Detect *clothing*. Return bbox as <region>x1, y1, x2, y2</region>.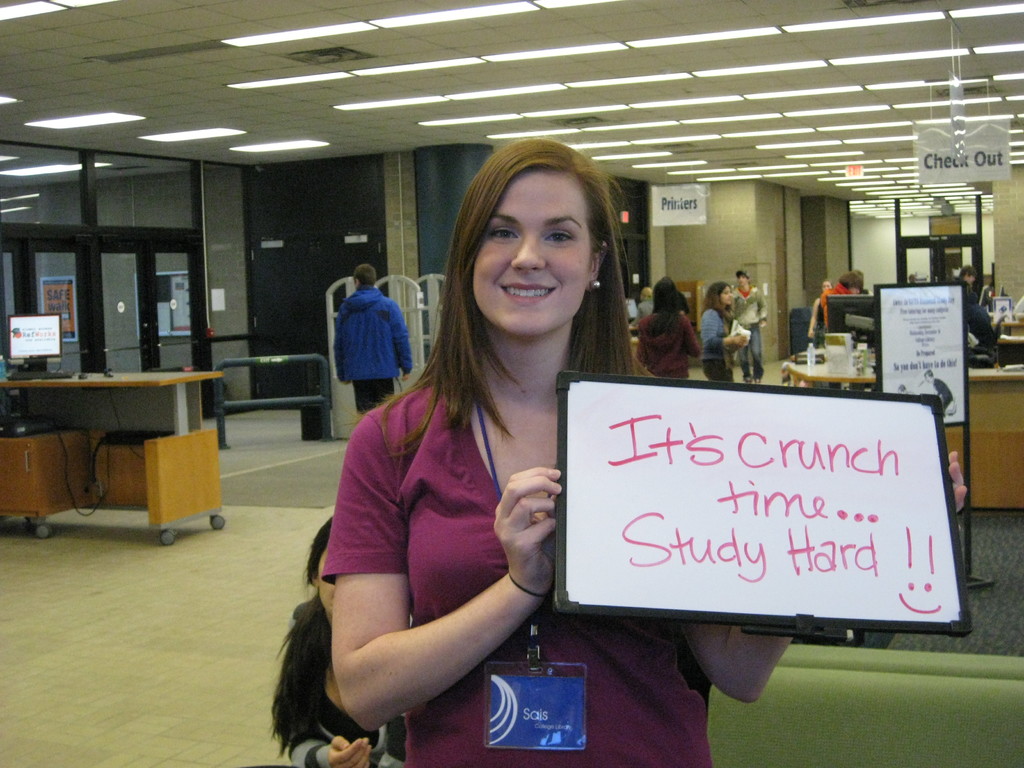
<region>810, 301, 827, 352</region>.
